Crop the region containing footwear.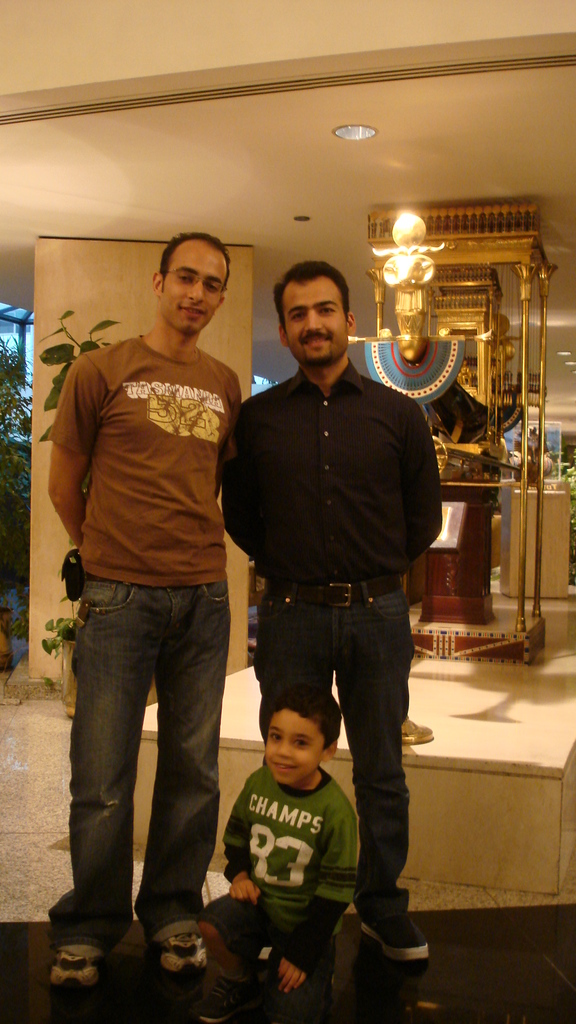
Crop region: left=152, top=933, right=211, bottom=987.
